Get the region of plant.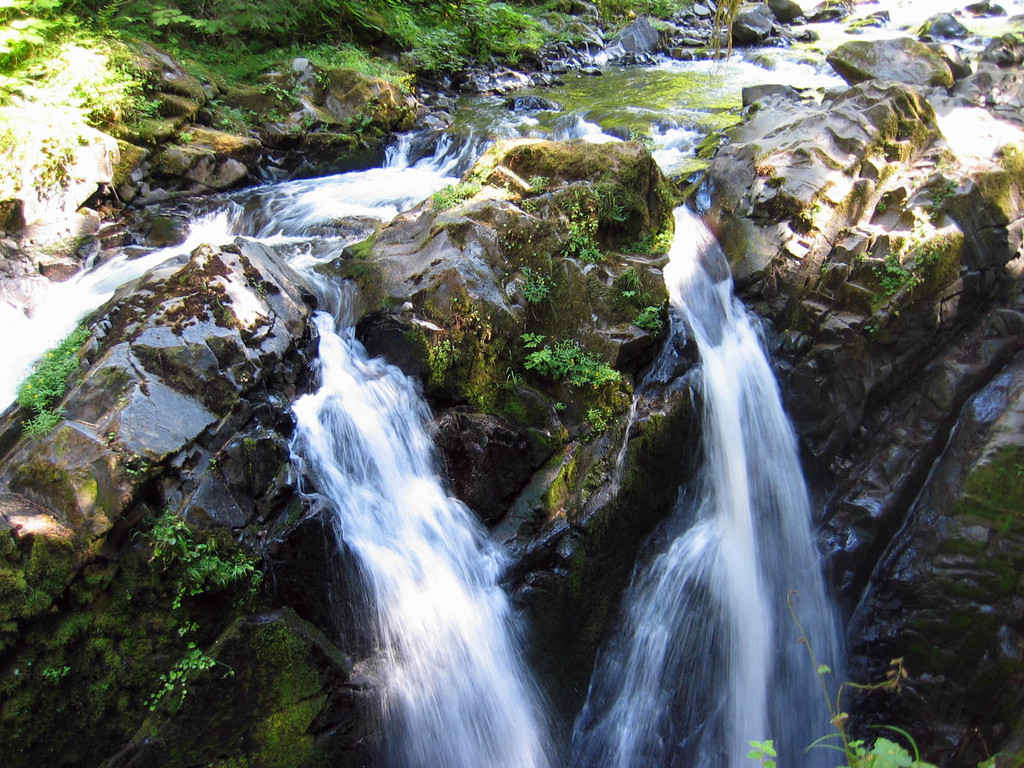
{"x1": 655, "y1": 228, "x2": 669, "y2": 253}.
